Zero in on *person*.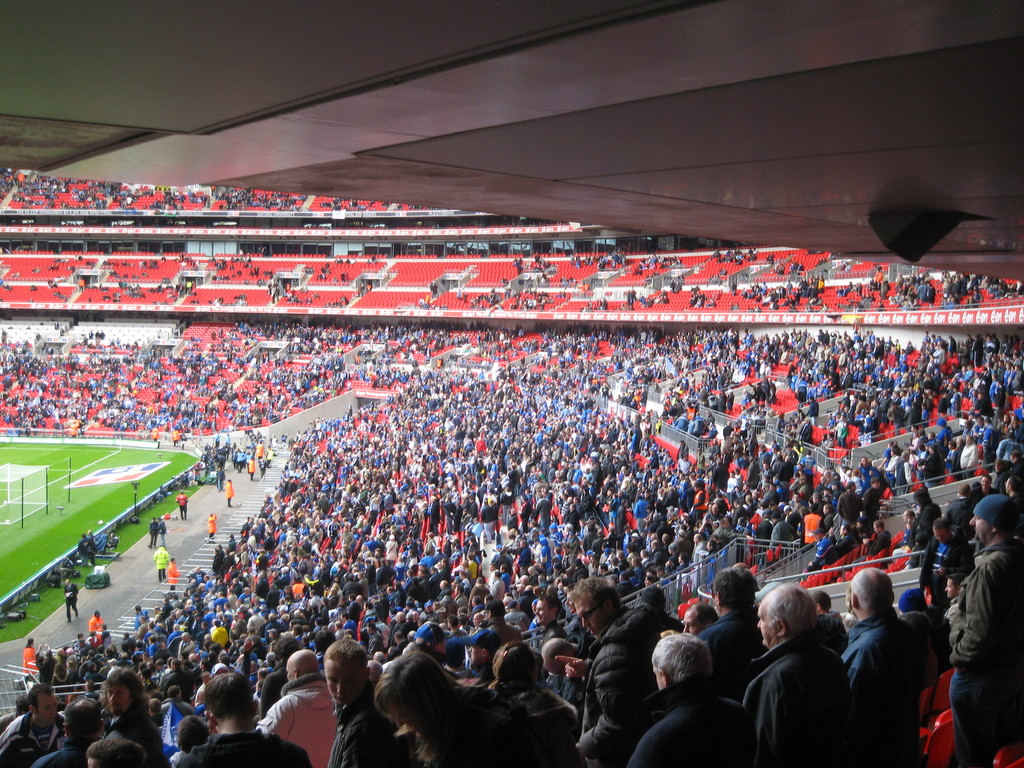
Zeroed in: {"x1": 757, "y1": 578, "x2": 852, "y2": 764}.
